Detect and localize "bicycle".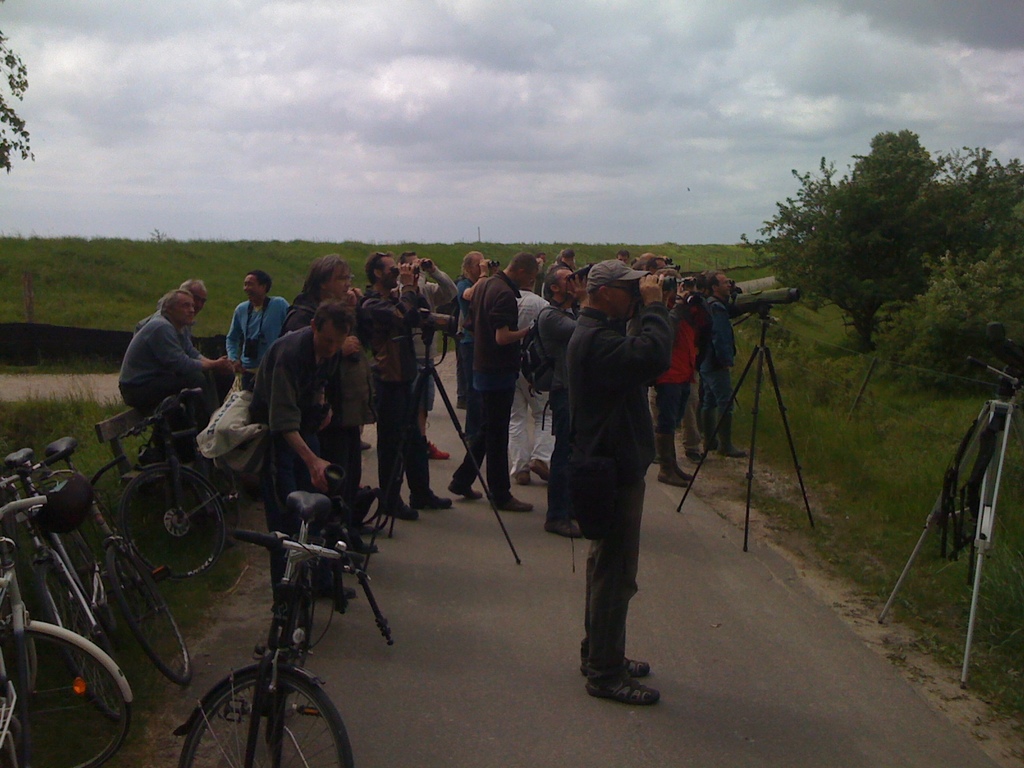
Localized at (left=6, top=436, right=131, bottom=711).
